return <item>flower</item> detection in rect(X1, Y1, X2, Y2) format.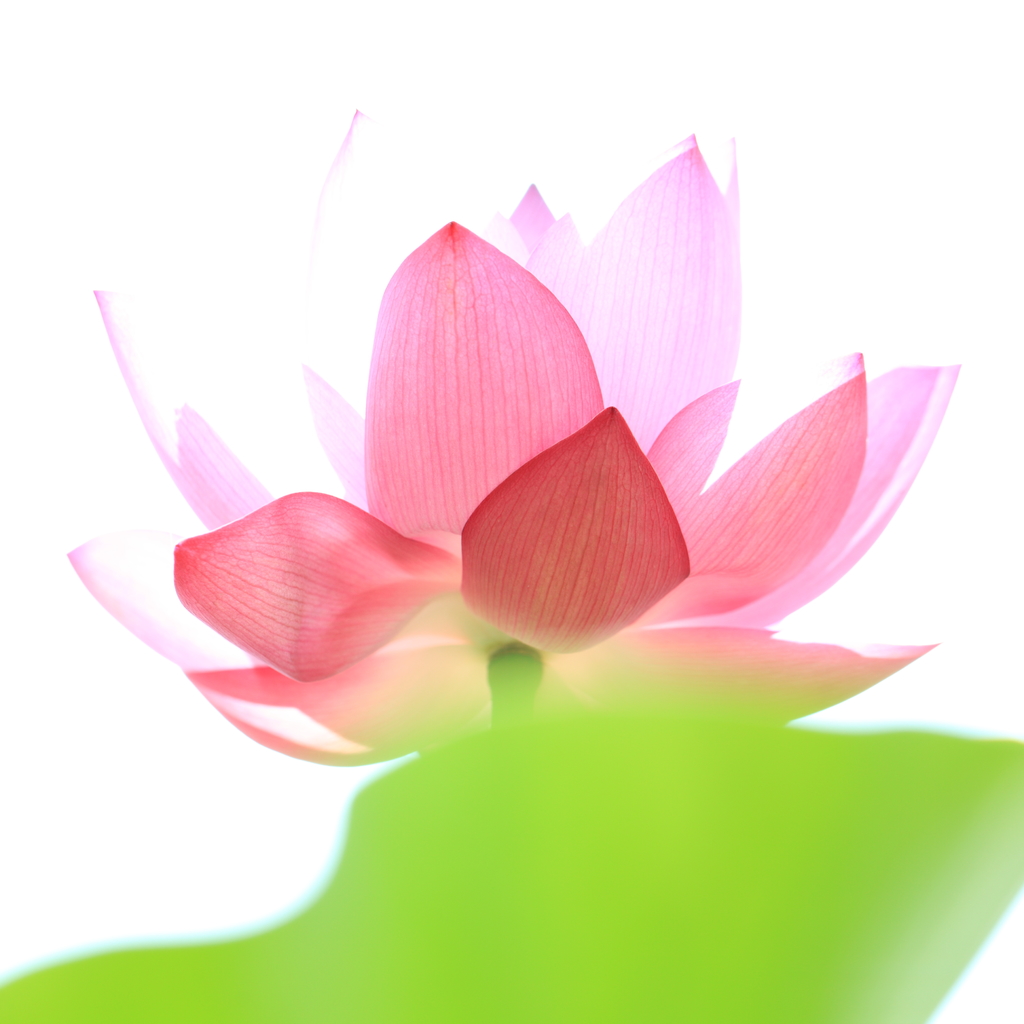
rect(65, 106, 968, 762).
